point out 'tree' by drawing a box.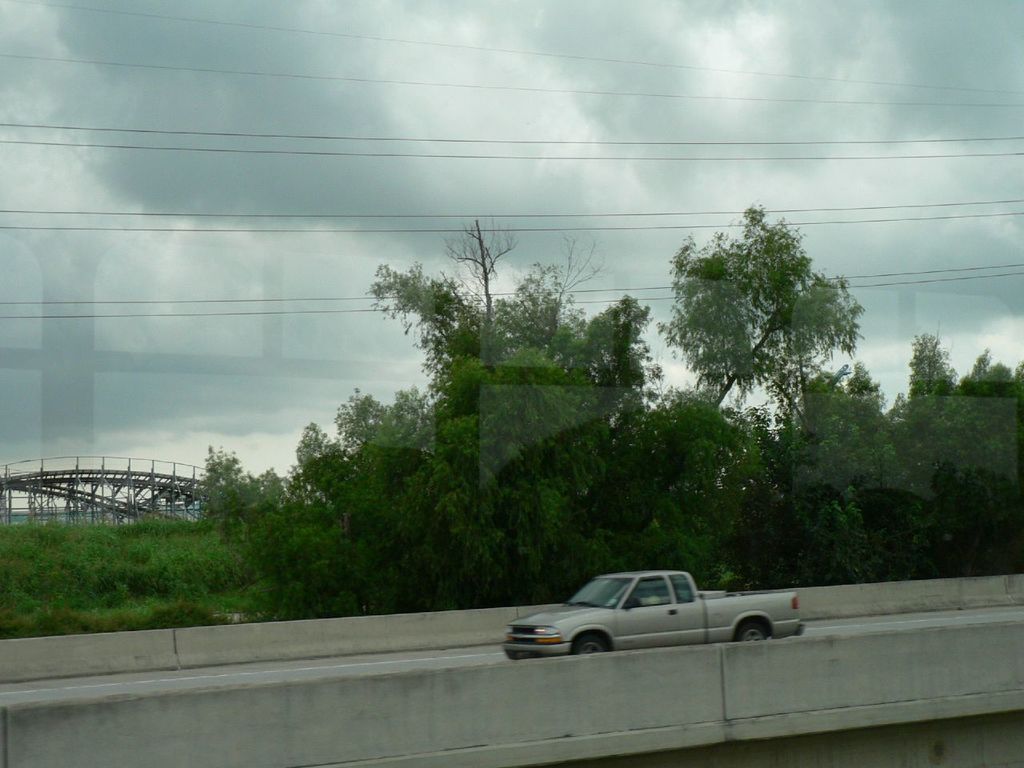
select_region(654, 197, 865, 434).
